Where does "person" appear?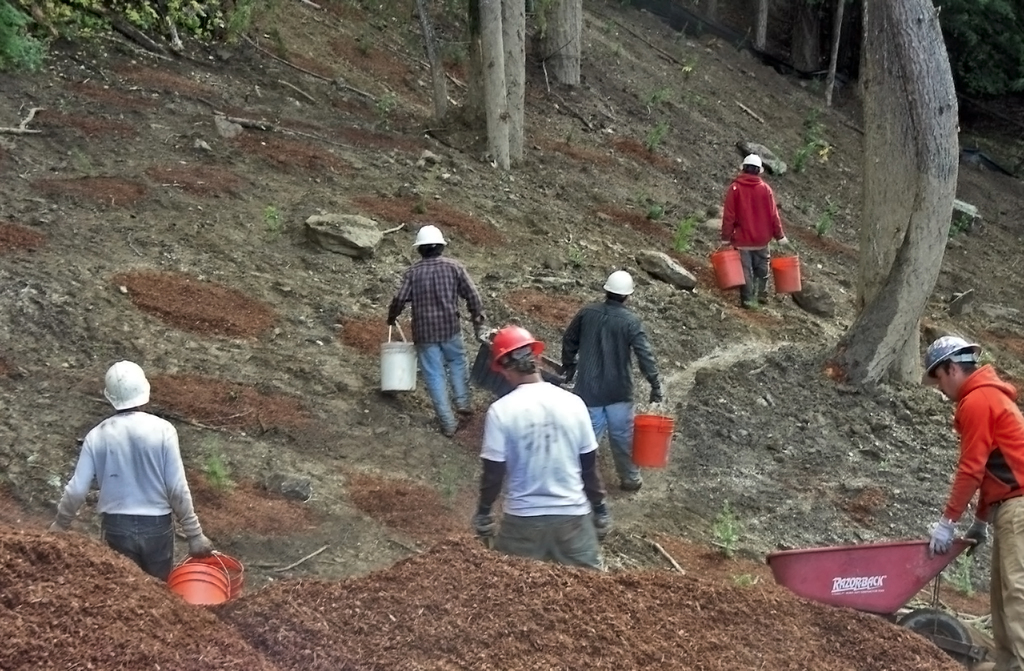
Appears at [558,259,669,493].
